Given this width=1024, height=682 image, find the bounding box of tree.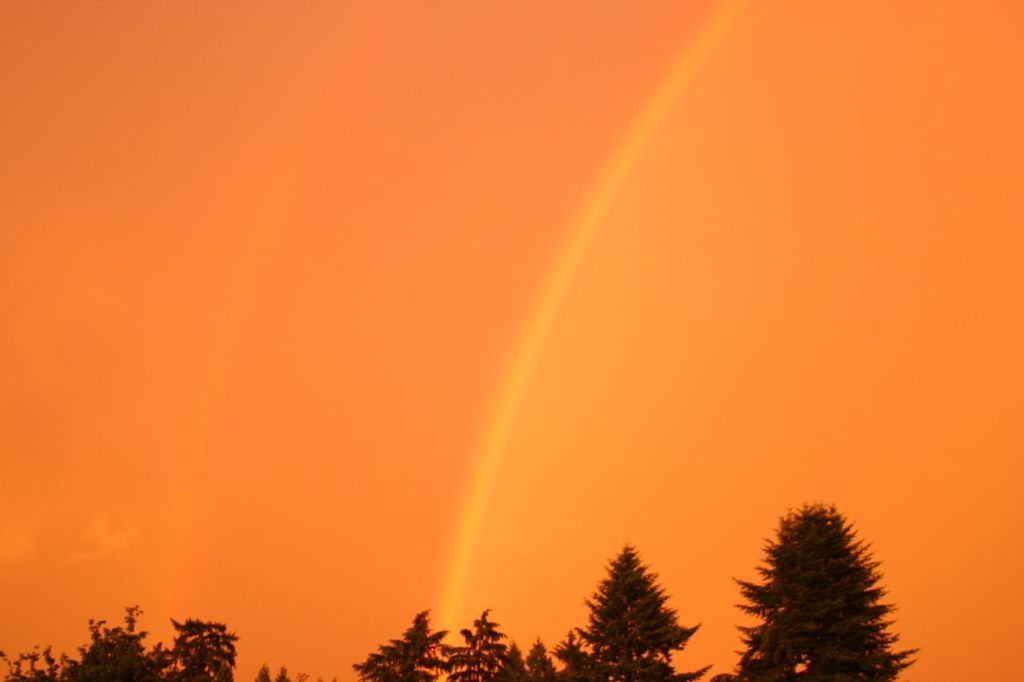
detection(545, 539, 713, 681).
